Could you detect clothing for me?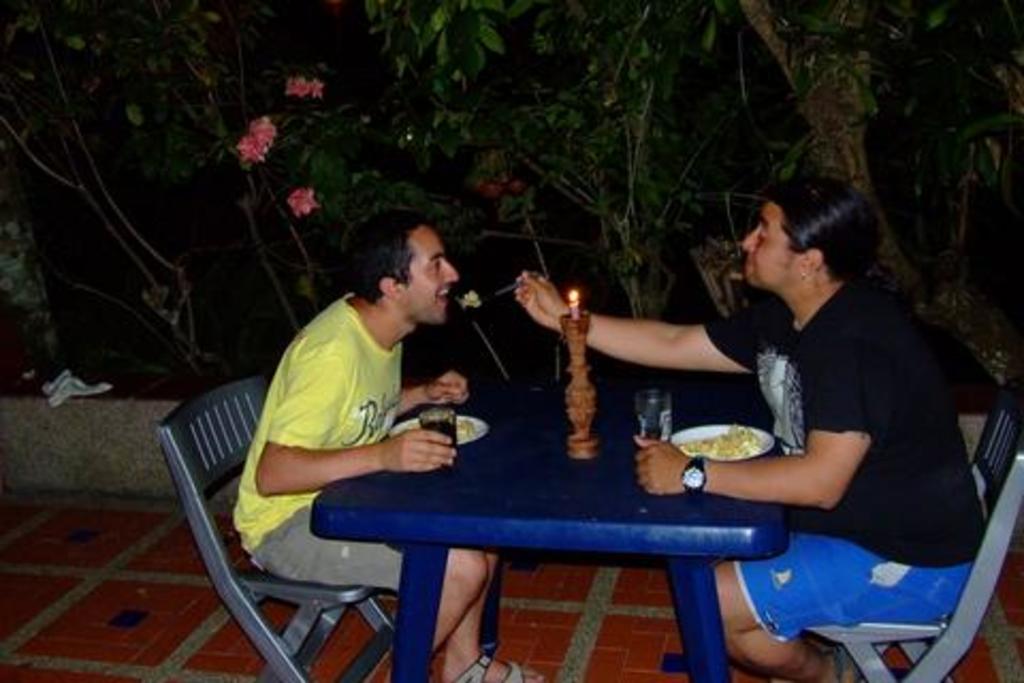
Detection result: <bbox>222, 284, 401, 557</bbox>.
